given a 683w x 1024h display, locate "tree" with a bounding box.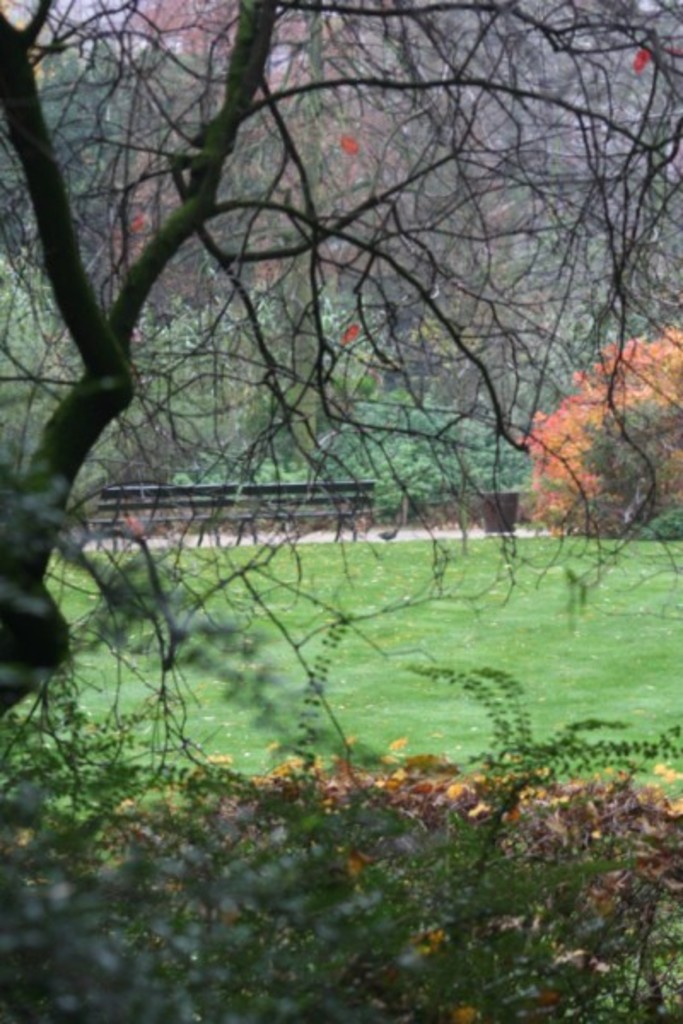
Located: select_region(22, 0, 633, 884).
